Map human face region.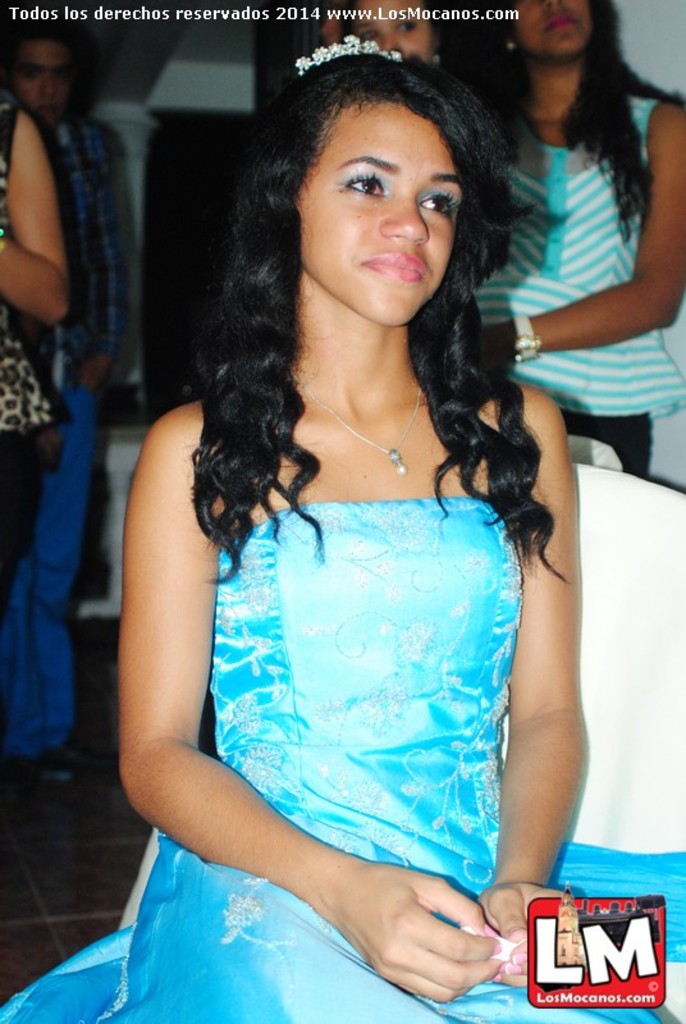
Mapped to region(504, 0, 594, 55).
